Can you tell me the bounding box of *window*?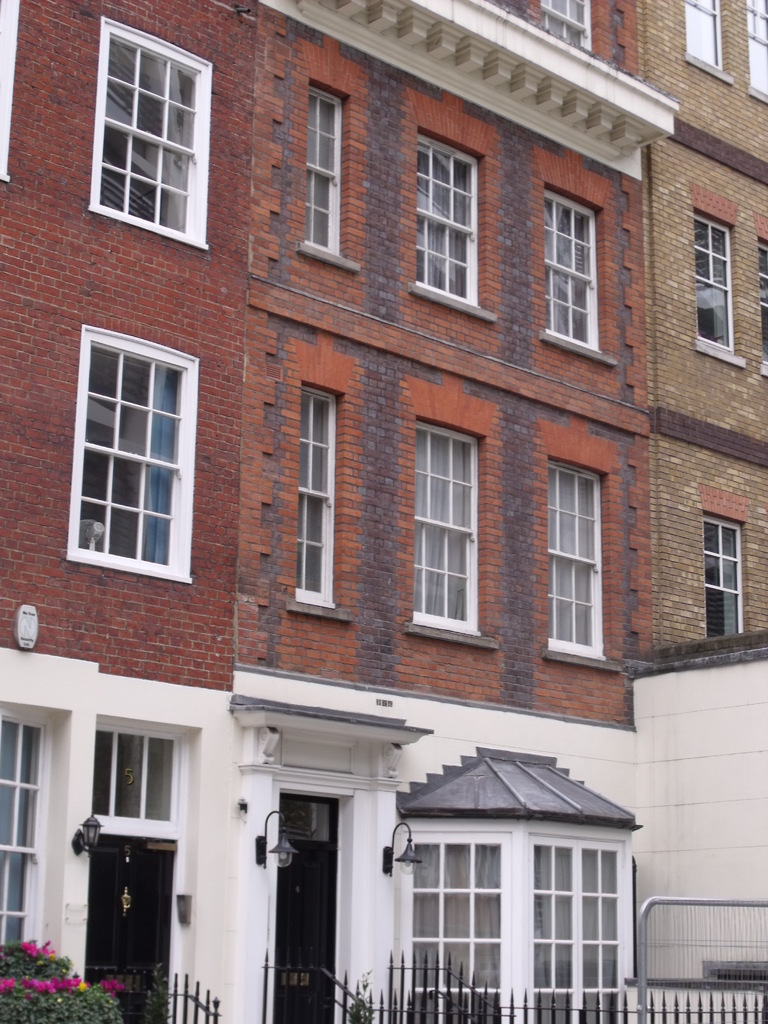
region(410, 131, 482, 312).
